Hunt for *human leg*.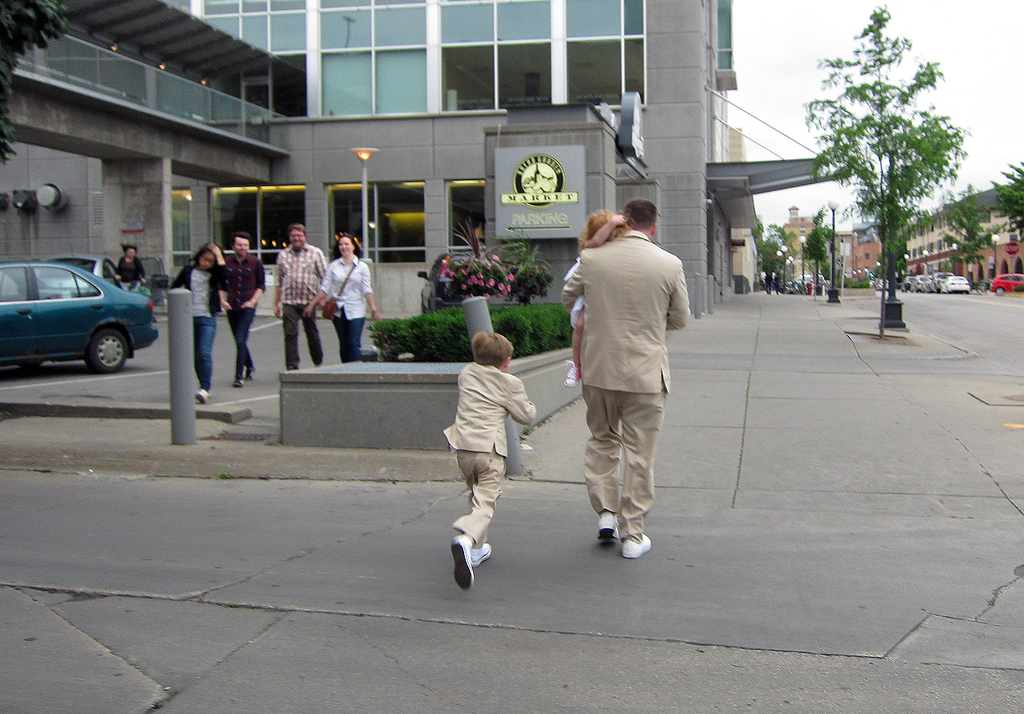
Hunted down at 461:454:493:560.
